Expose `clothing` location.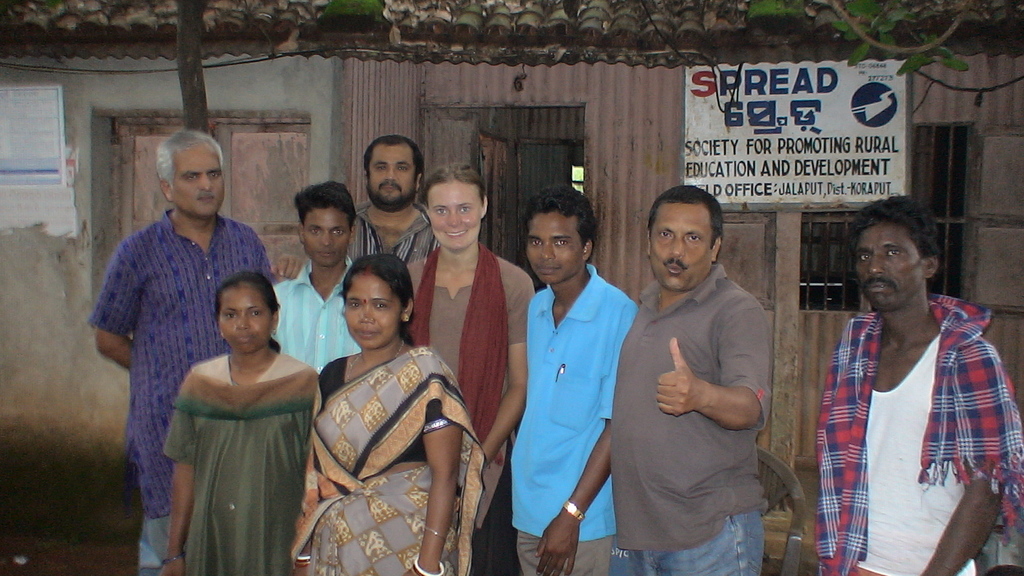
Exposed at 273:258:360:368.
